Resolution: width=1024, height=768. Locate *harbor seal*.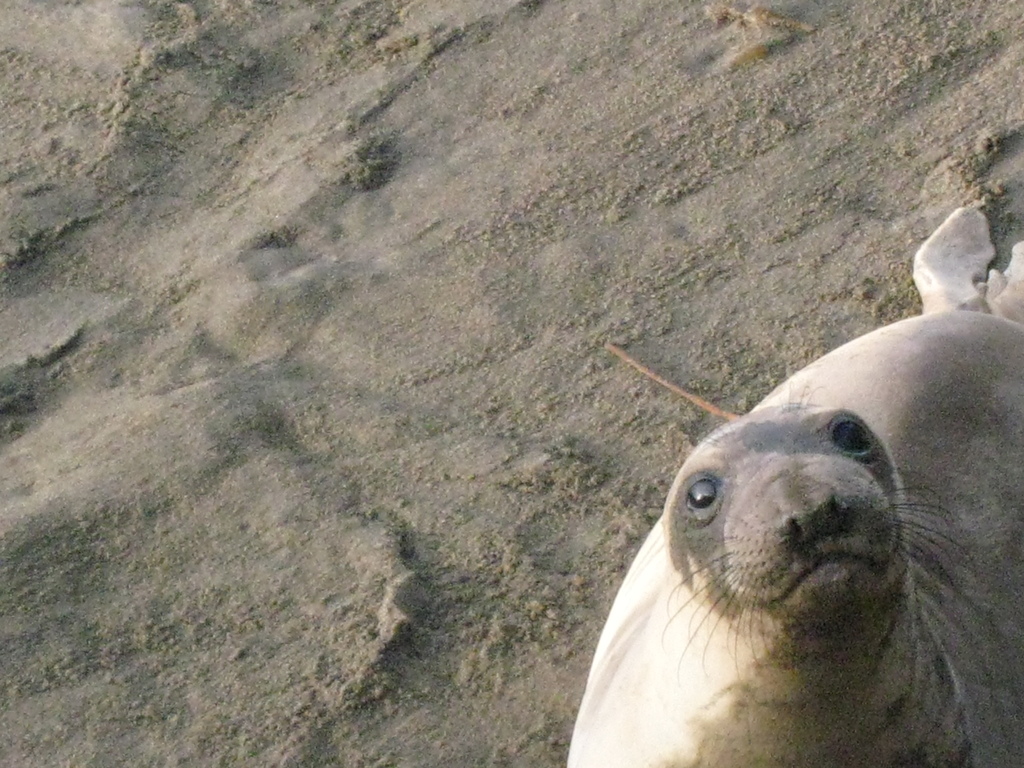
(x1=567, y1=205, x2=1023, y2=767).
